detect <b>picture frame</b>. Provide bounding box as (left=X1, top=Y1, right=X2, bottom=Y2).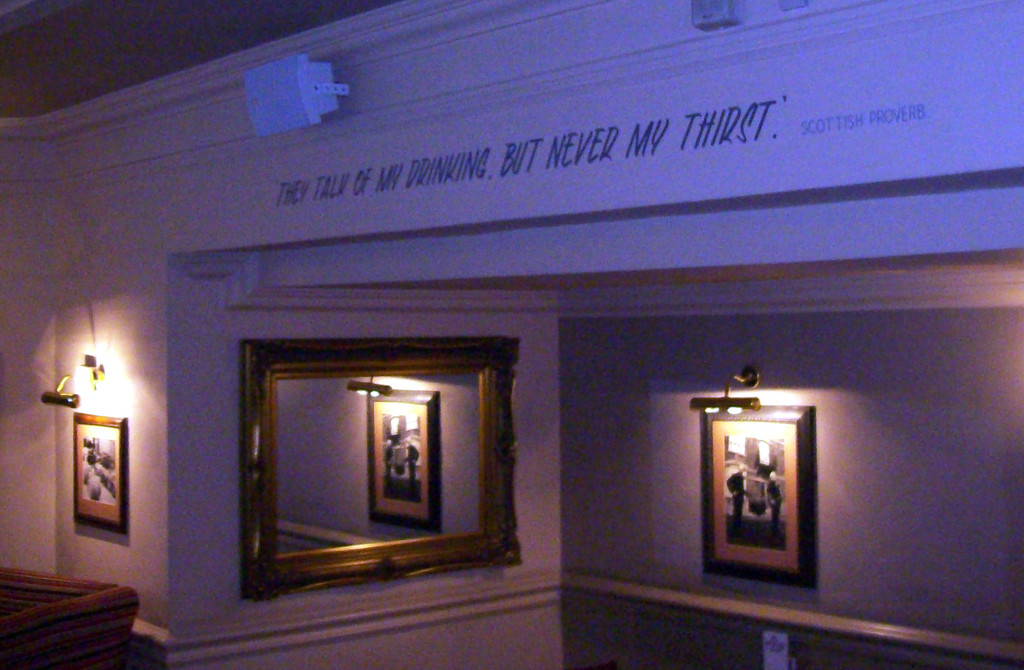
(left=698, top=403, right=813, bottom=587).
